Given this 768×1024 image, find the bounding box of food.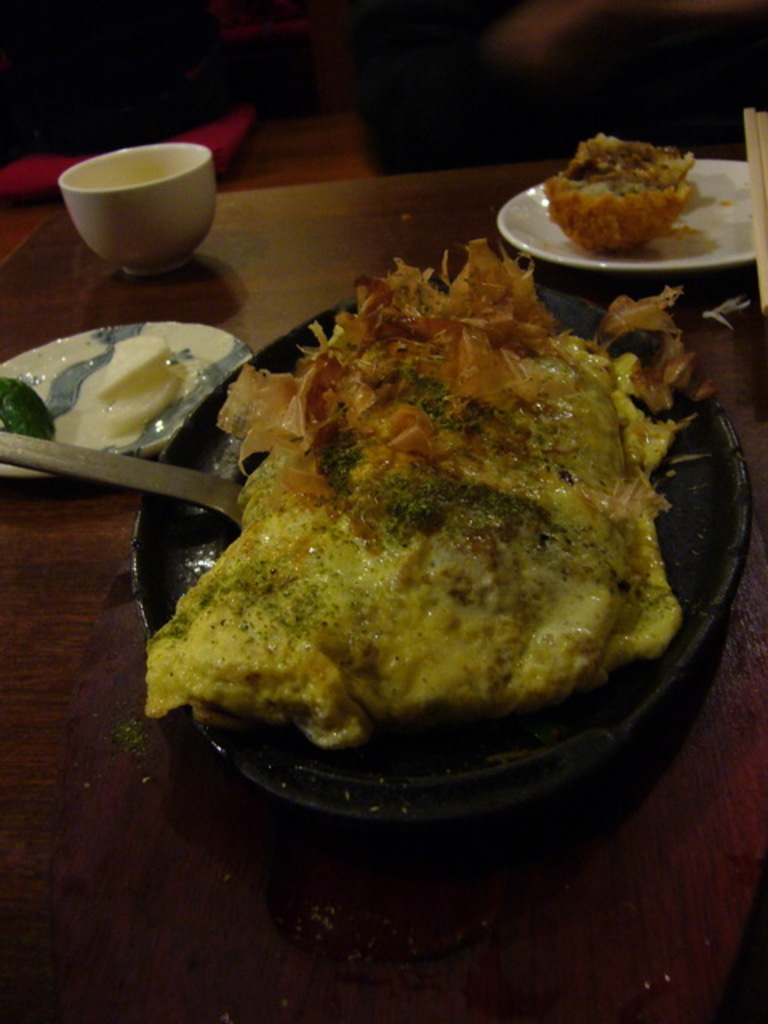
[x1=131, y1=229, x2=734, y2=763].
